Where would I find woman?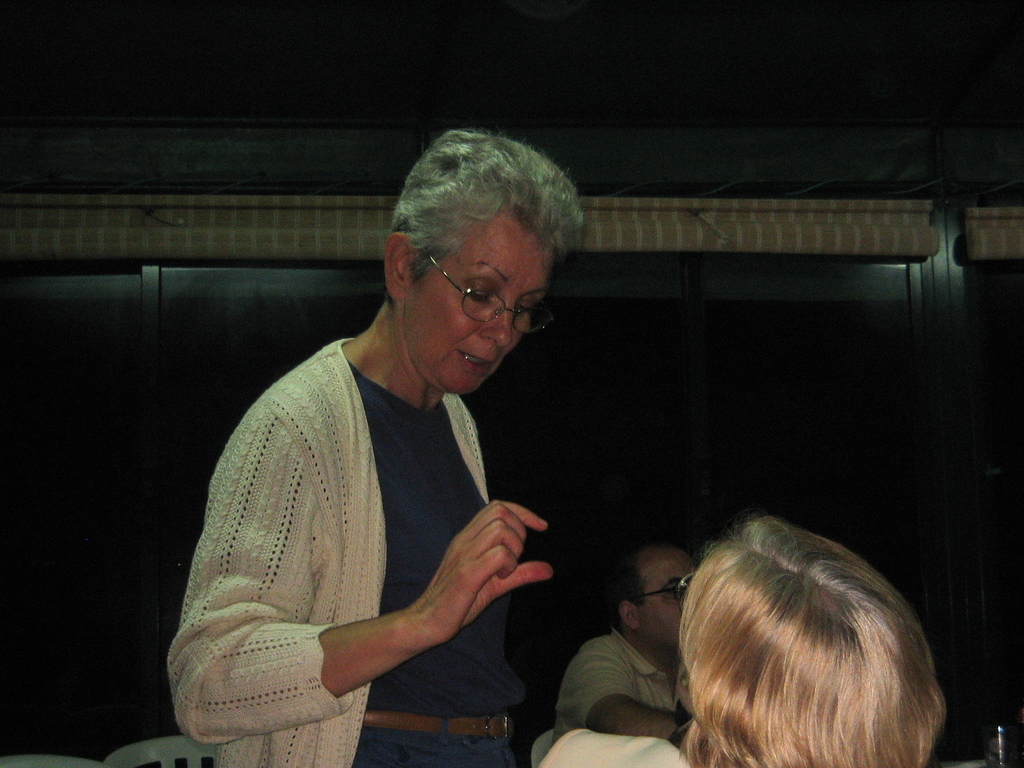
At crop(542, 519, 945, 767).
